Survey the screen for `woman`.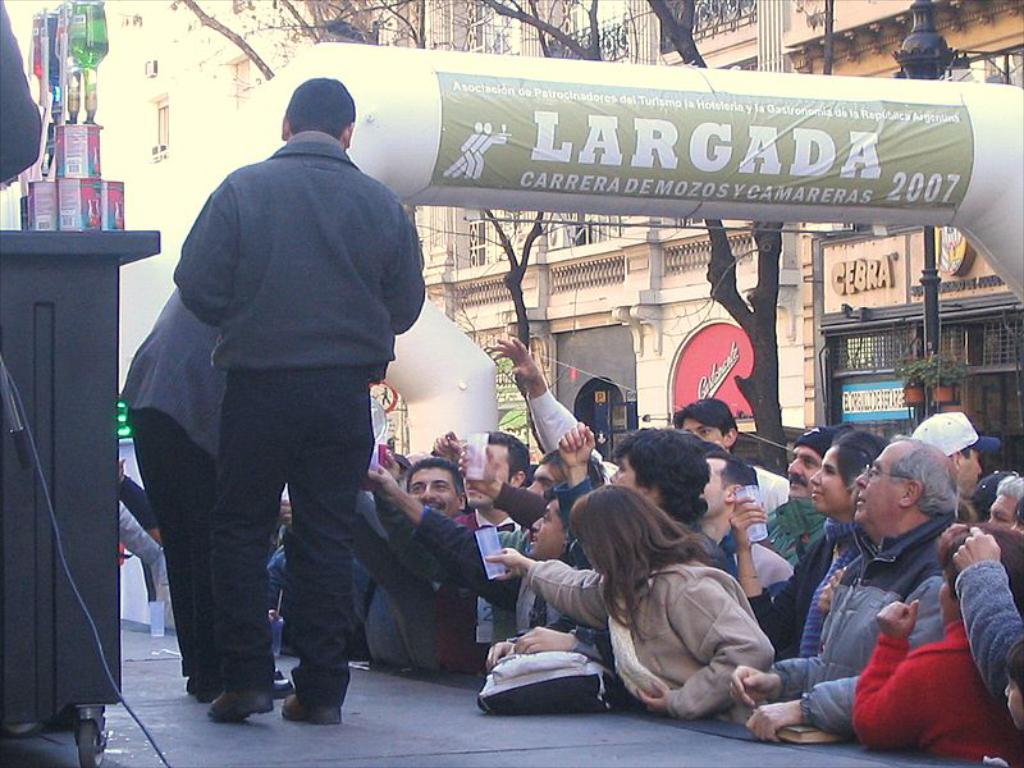
Survey found: l=511, t=434, r=781, b=746.
